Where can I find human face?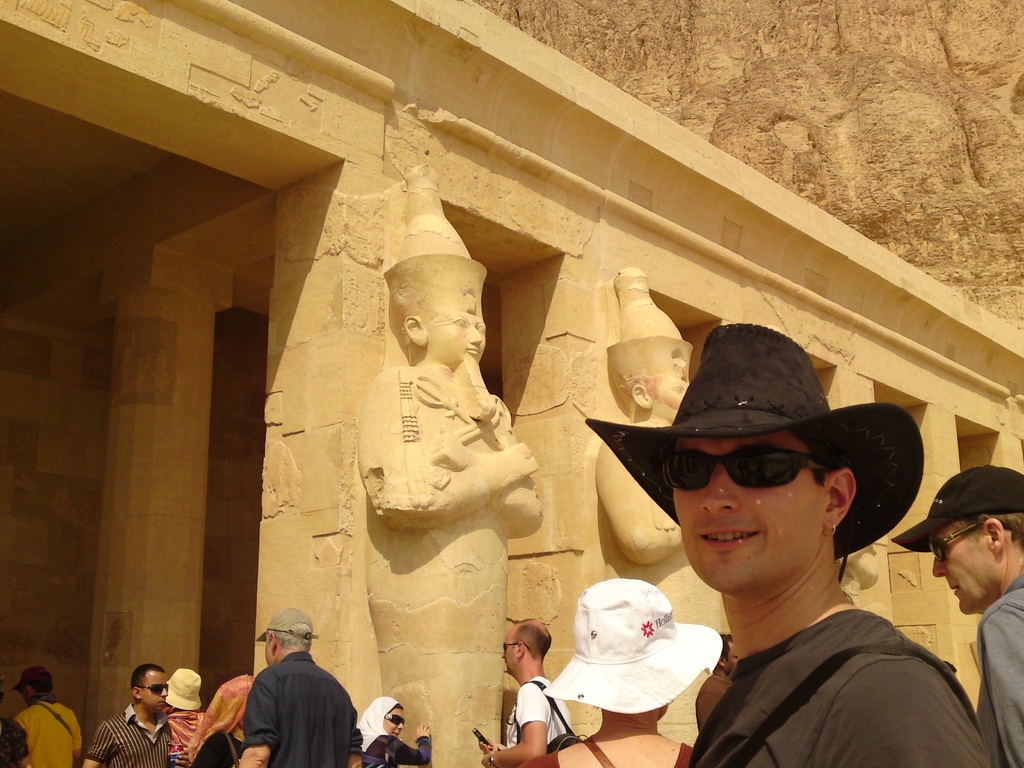
You can find it at (x1=669, y1=438, x2=823, y2=591).
